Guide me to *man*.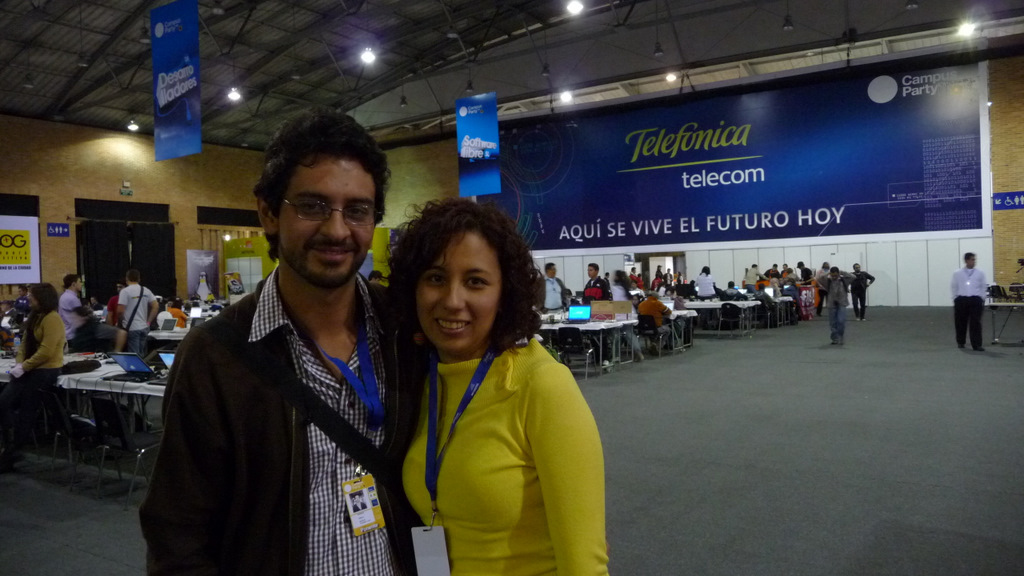
Guidance: detection(138, 124, 419, 565).
